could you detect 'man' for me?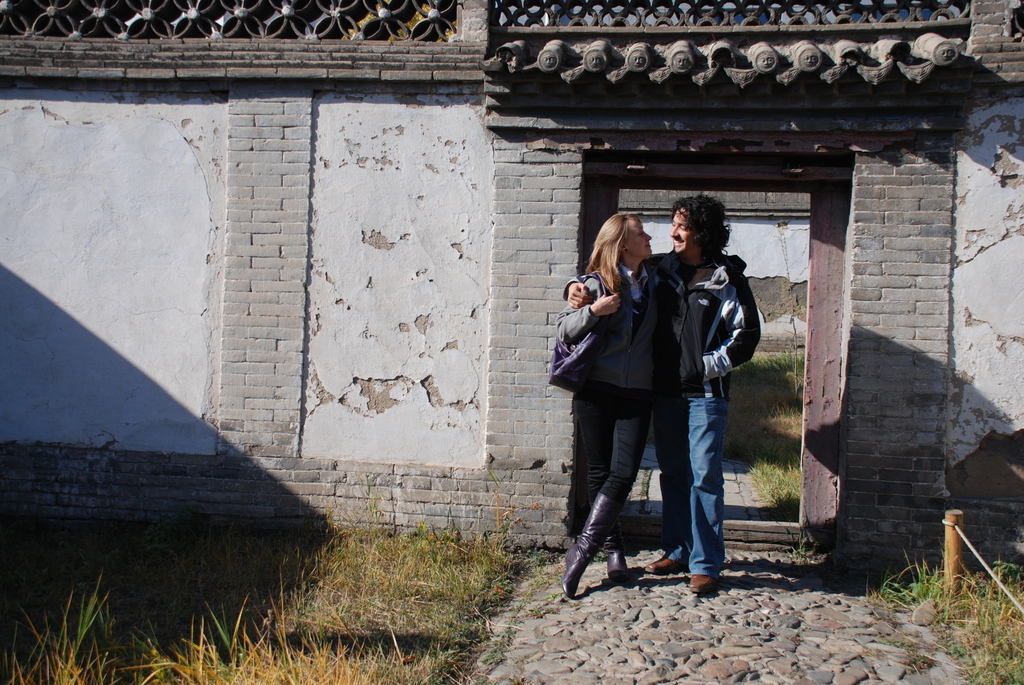
Detection result: {"left": 558, "top": 191, "right": 758, "bottom": 598}.
